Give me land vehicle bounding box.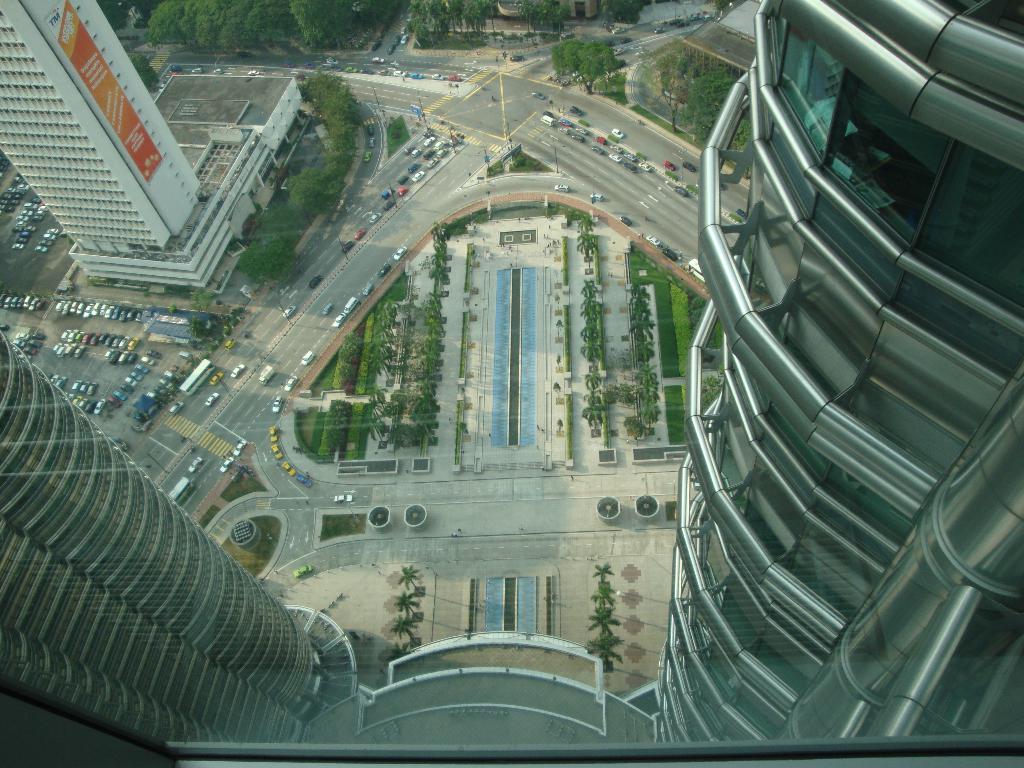
186, 358, 212, 397.
